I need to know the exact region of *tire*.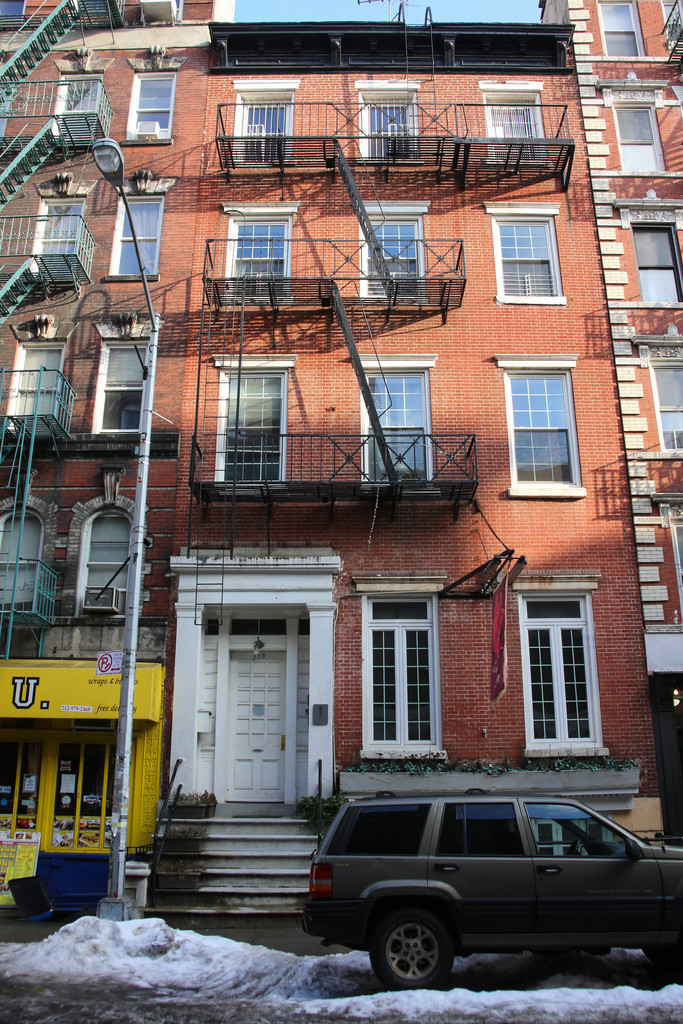
Region: 370:908:475:990.
